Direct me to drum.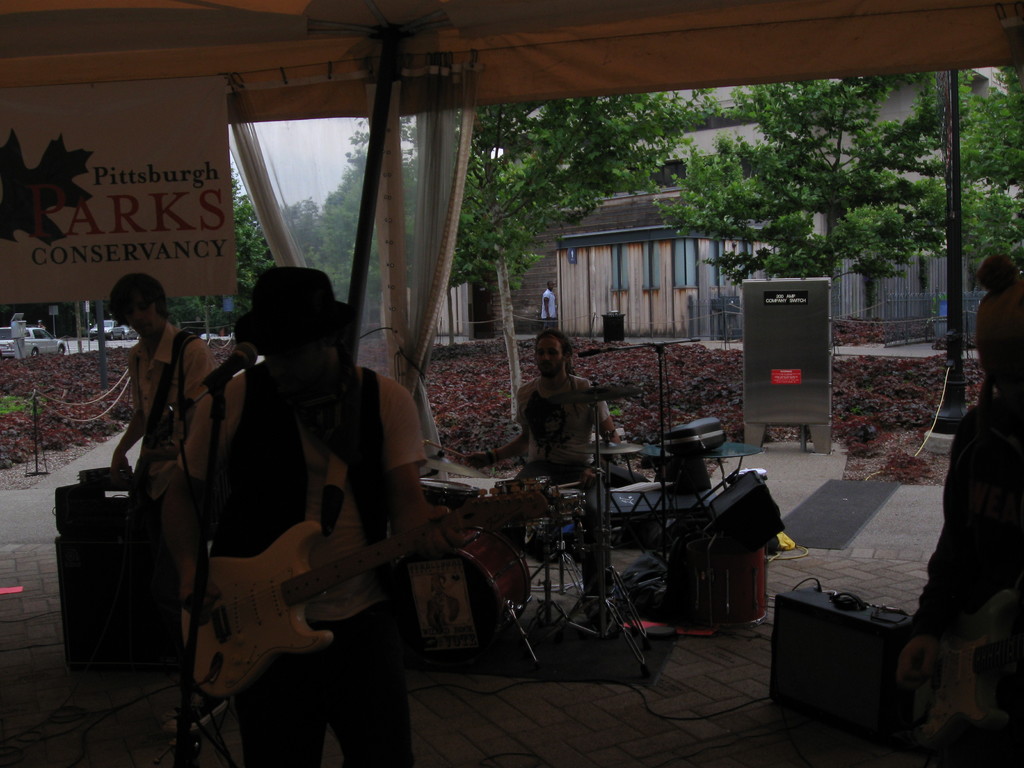
Direction: BBox(496, 479, 554, 528).
